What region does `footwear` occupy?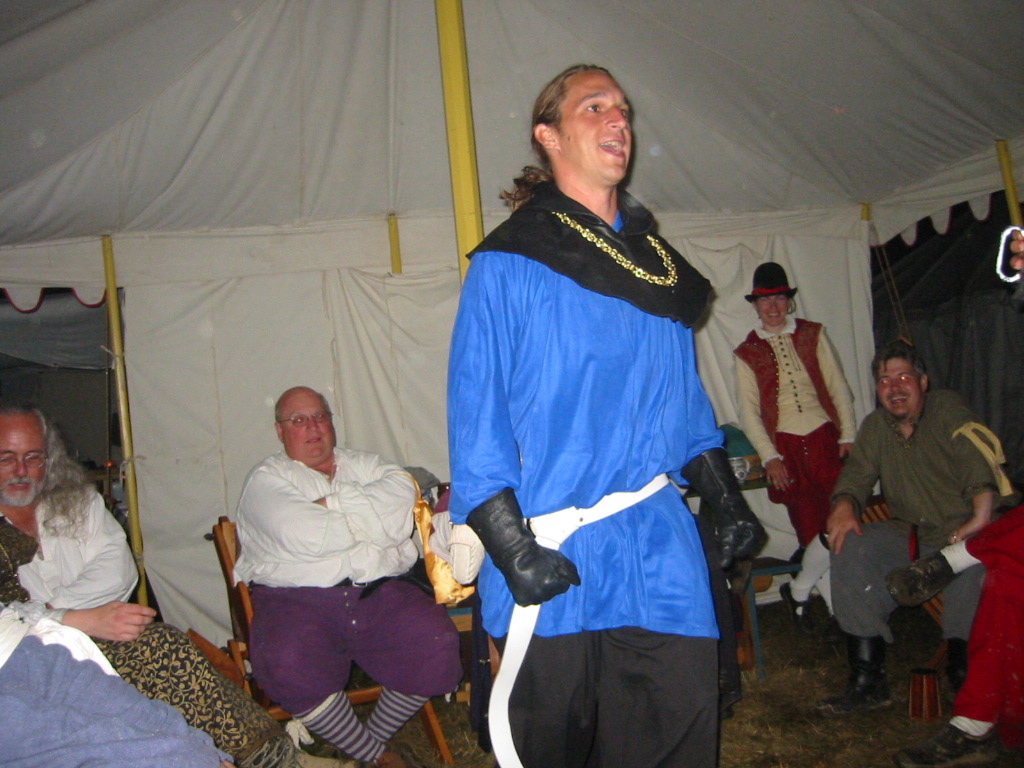
386/740/422/767.
